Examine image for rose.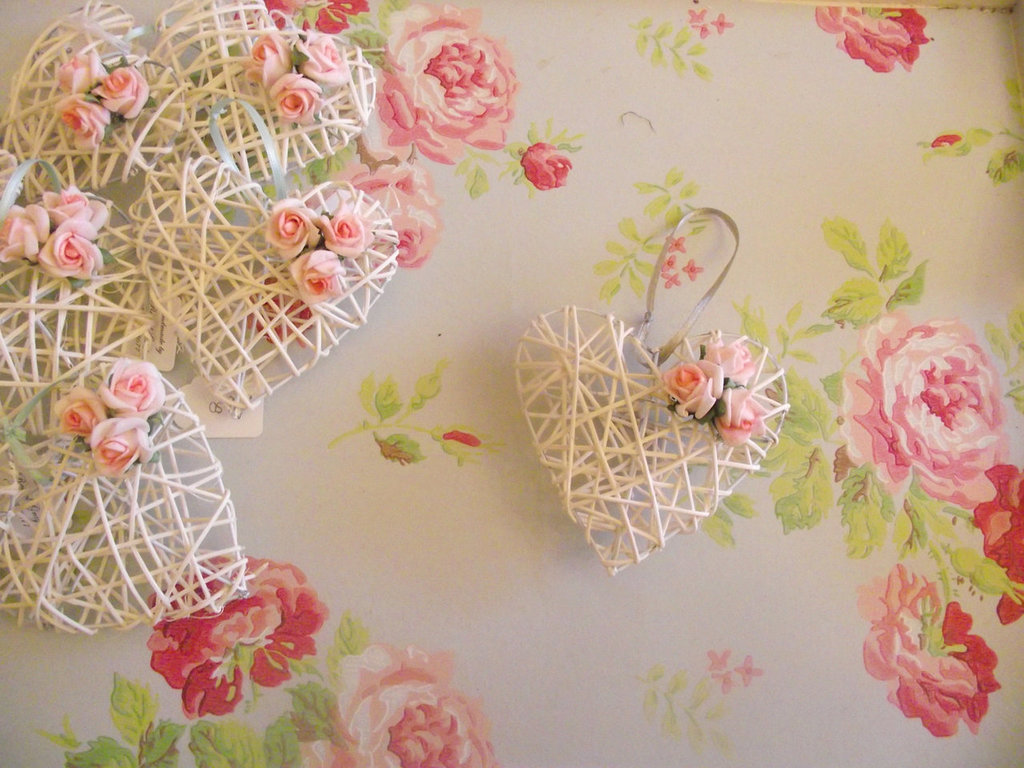
Examination result: bbox=(859, 560, 937, 682).
